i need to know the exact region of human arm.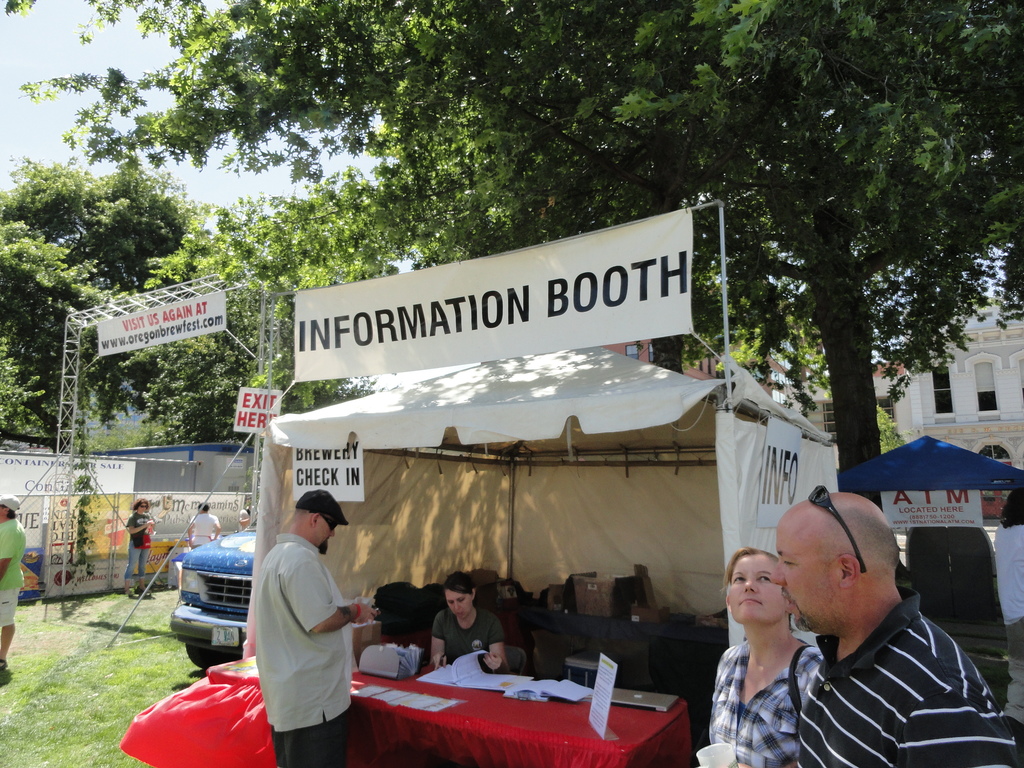
Region: Rect(737, 759, 799, 767).
